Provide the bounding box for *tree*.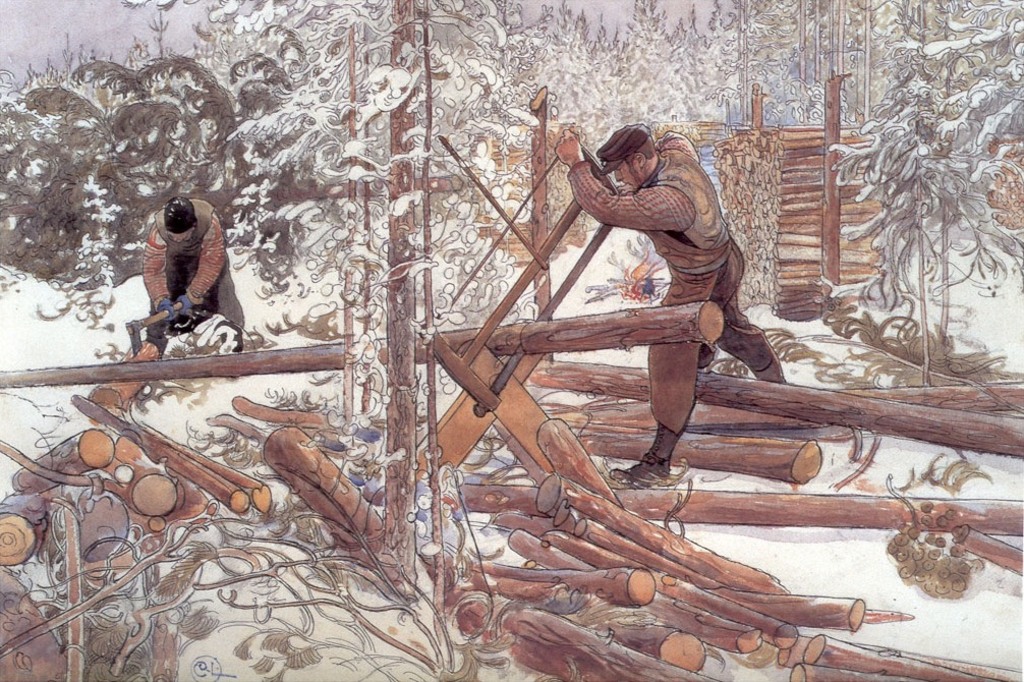
<bbox>826, 7, 1012, 412</bbox>.
